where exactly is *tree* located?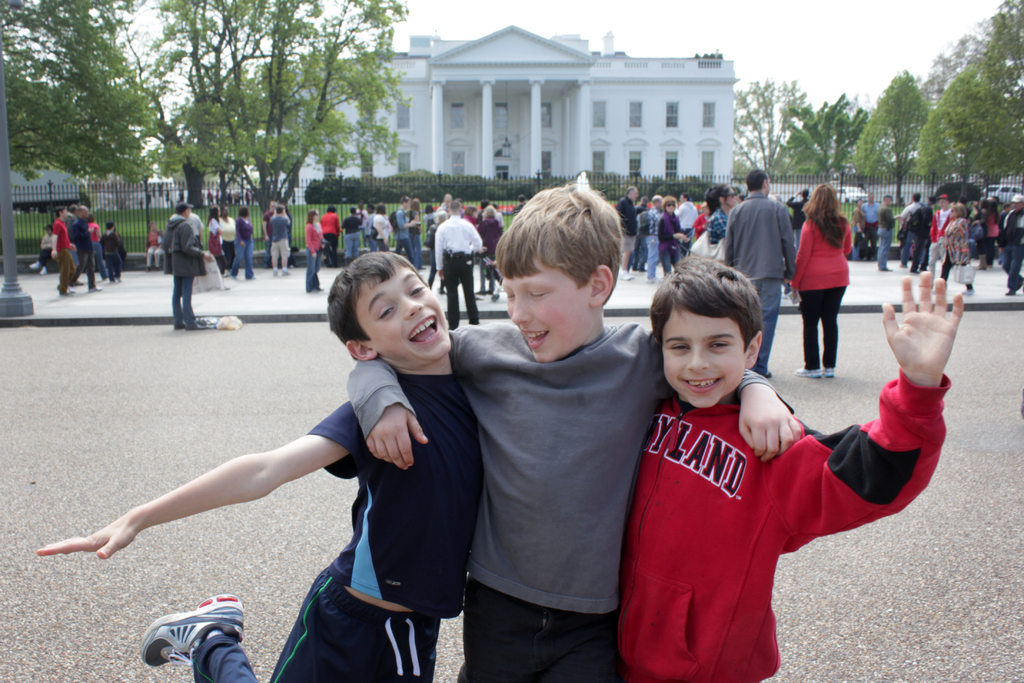
Its bounding box is [780,93,872,201].
